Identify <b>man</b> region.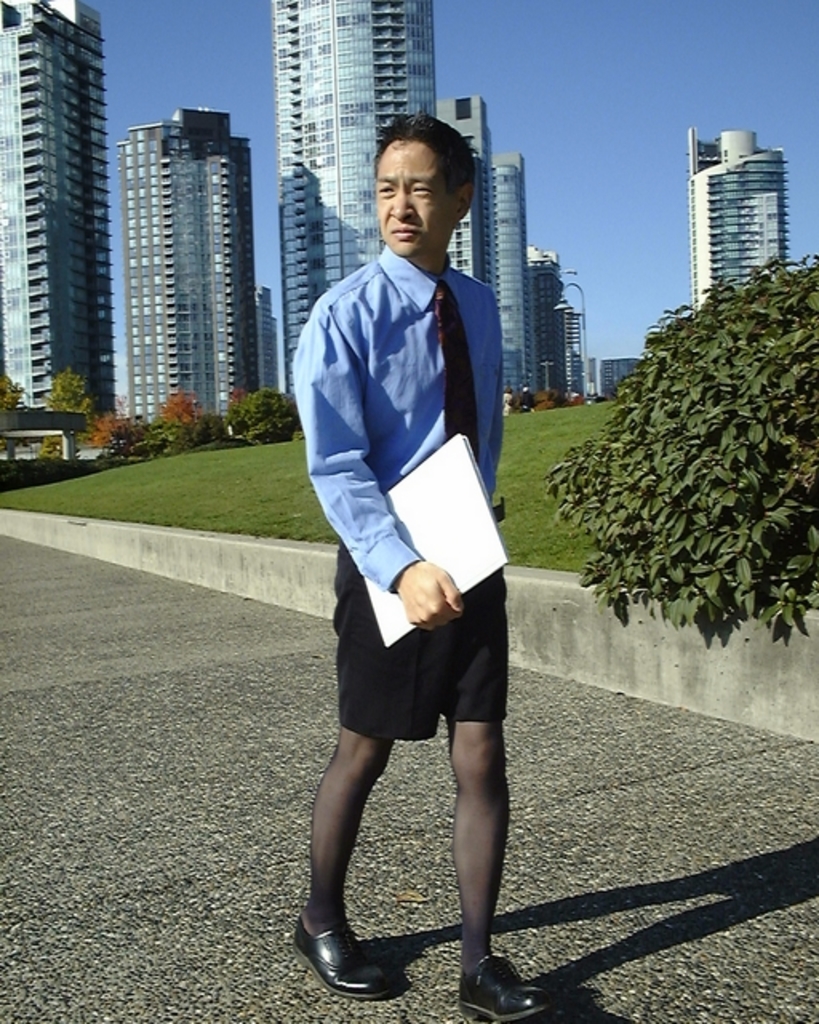
Region: [x1=293, y1=110, x2=549, y2=976].
